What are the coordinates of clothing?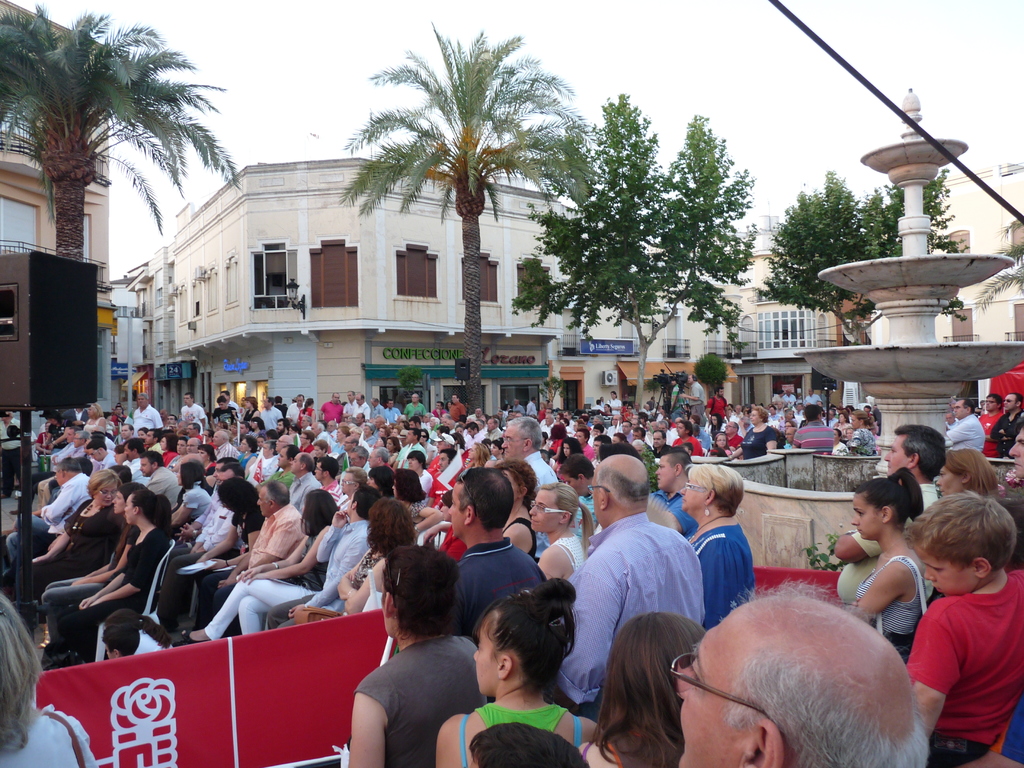
x1=801, y1=395, x2=824, y2=406.
